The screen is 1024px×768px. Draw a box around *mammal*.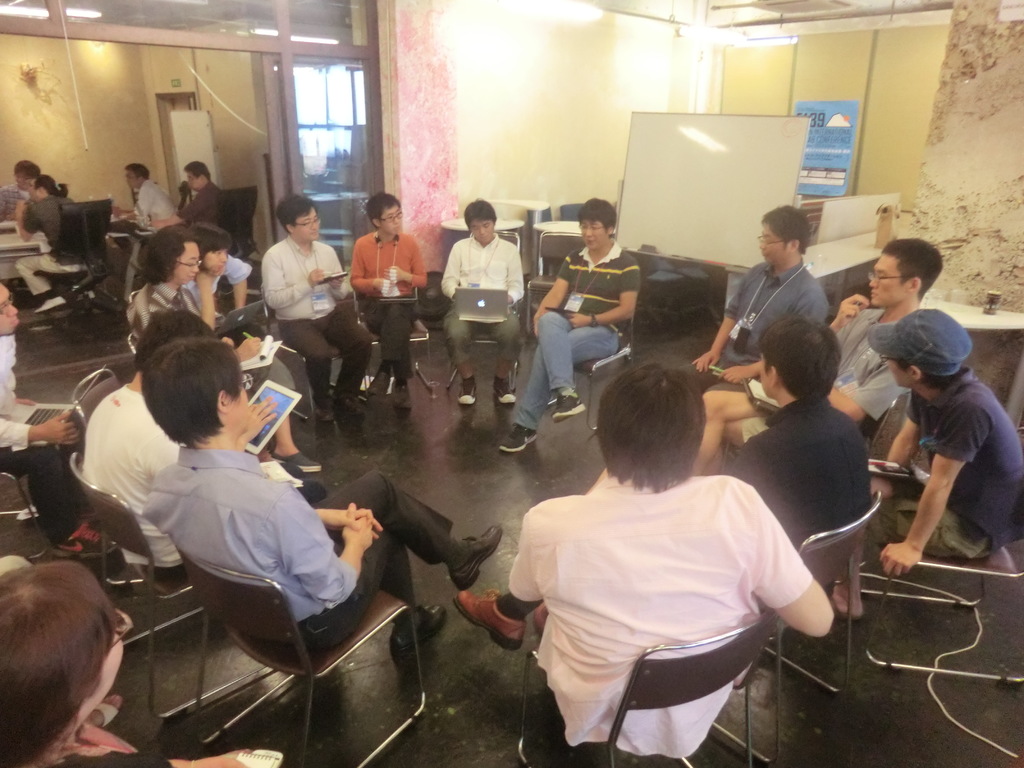
crop(81, 301, 318, 586).
